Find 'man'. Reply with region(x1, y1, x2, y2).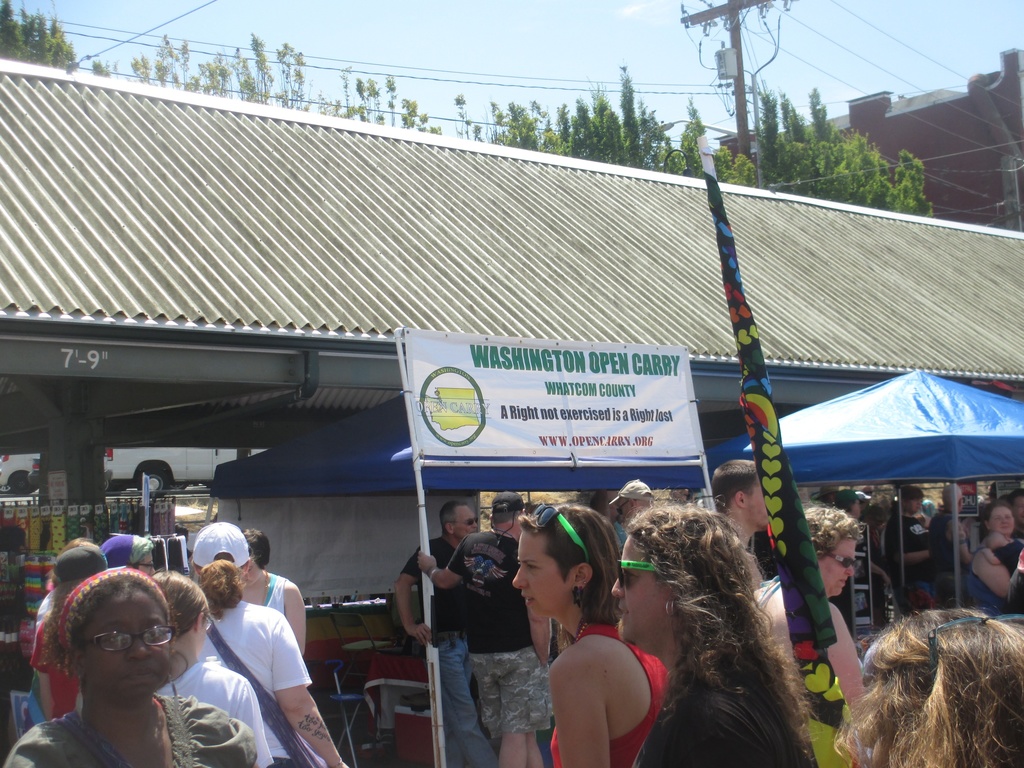
region(701, 454, 802, 756).
